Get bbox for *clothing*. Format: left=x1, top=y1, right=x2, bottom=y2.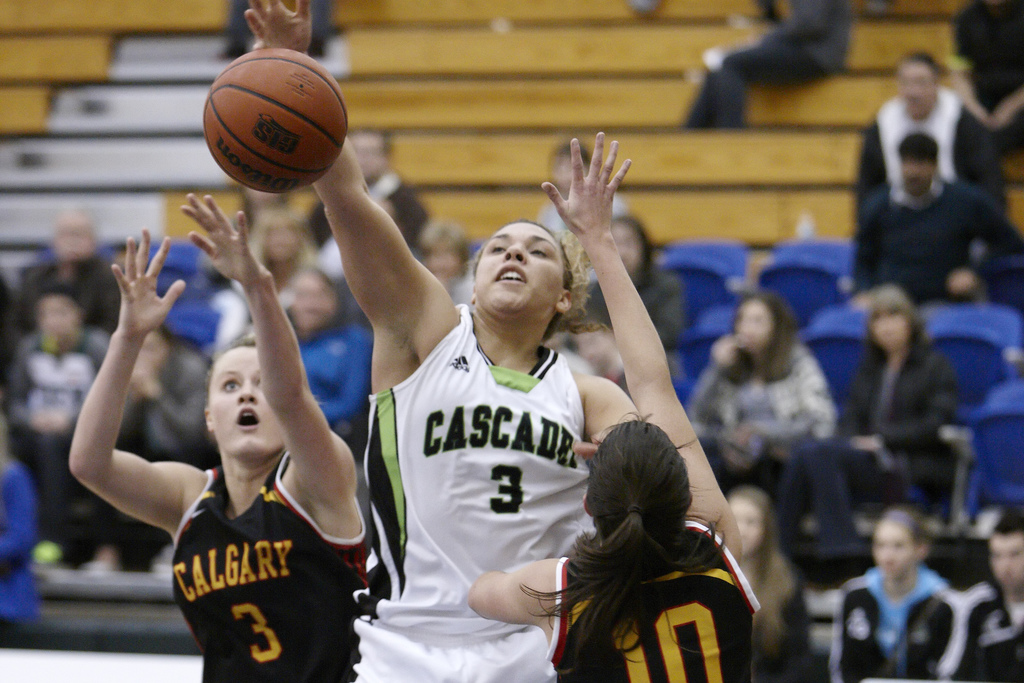
left=12, top=249, right=131, bottom=356.
